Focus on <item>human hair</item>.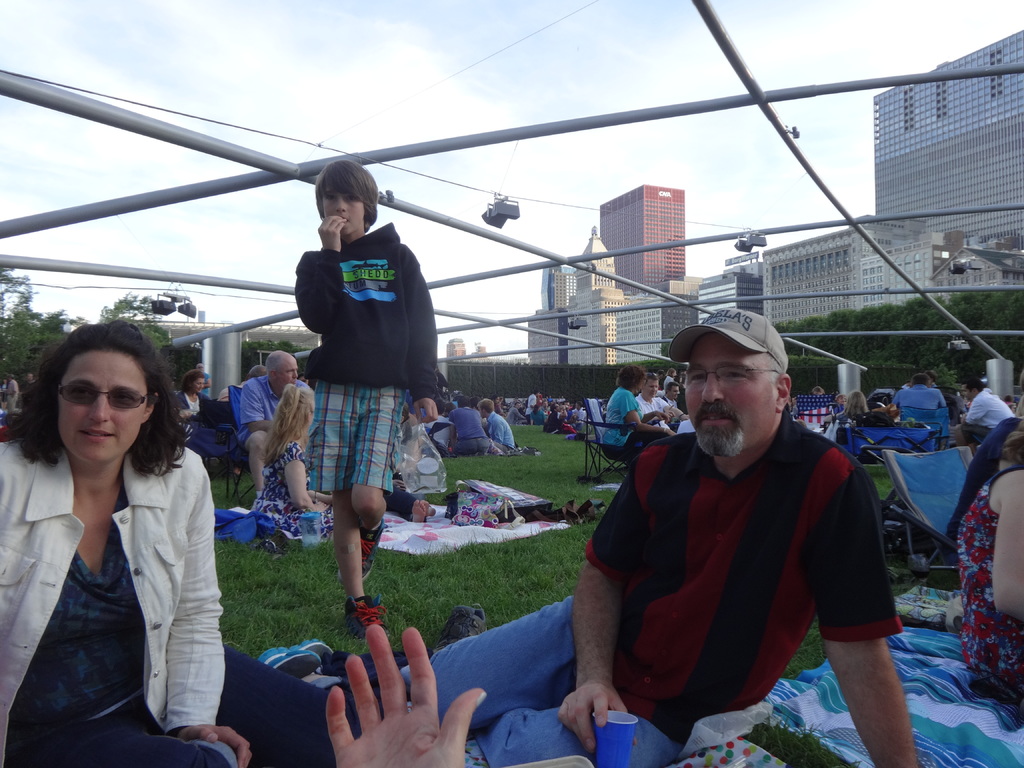
Focused at 964, 374, 986, 397.
